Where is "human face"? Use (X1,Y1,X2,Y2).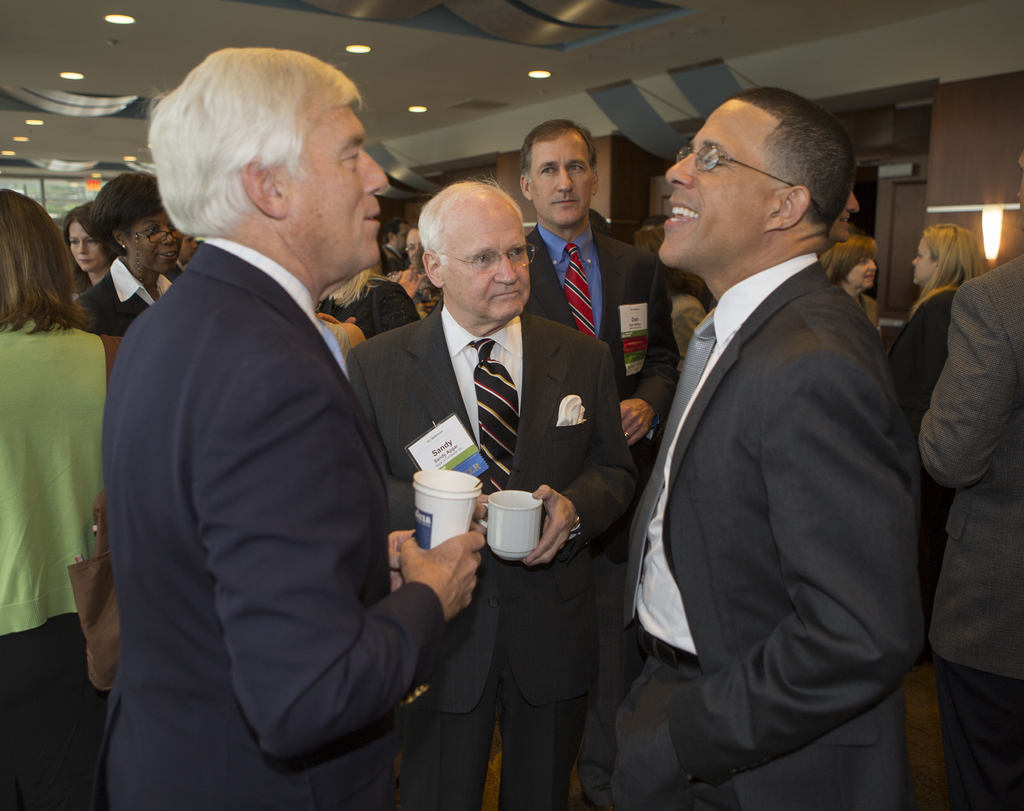
(125,206,183,267).
